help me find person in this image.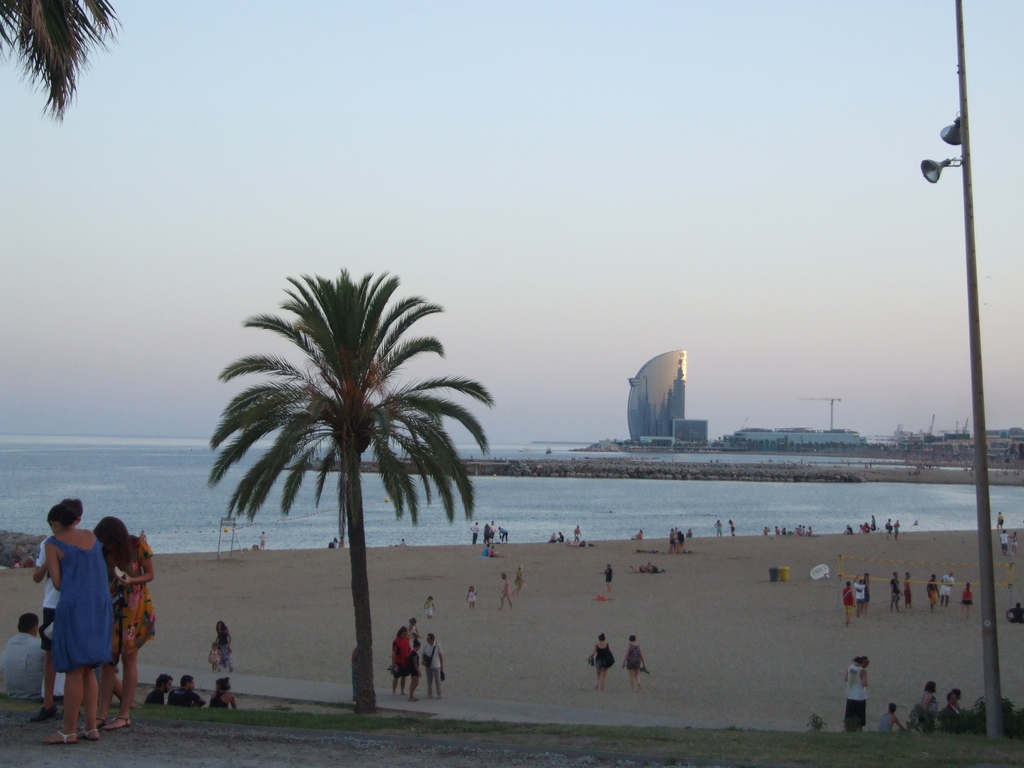
Found it: BBox(499, 526, 508, 543).
